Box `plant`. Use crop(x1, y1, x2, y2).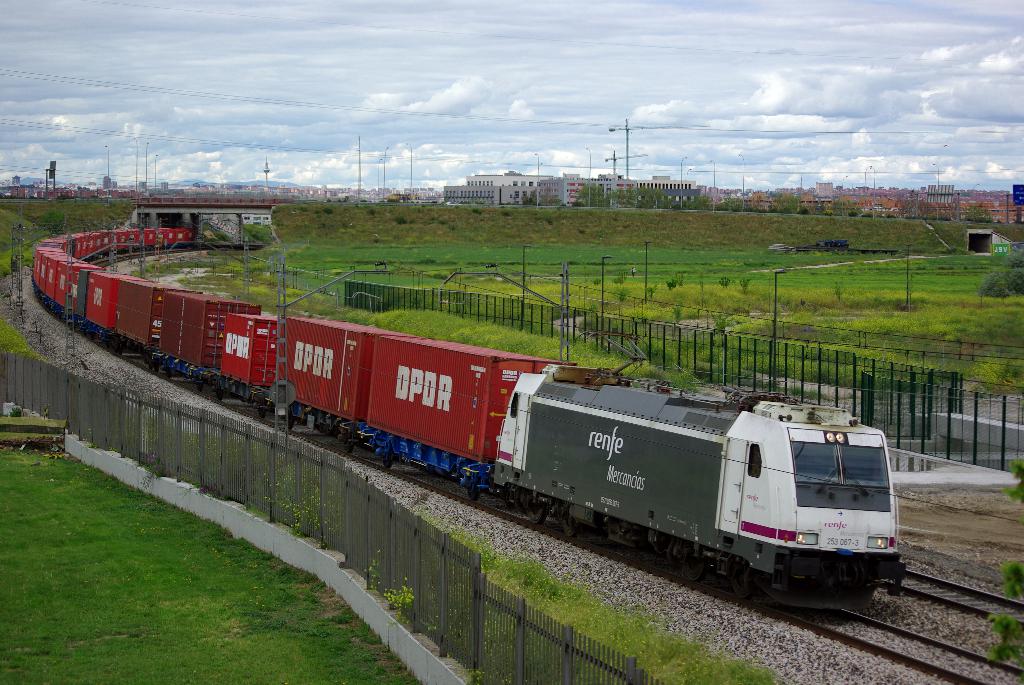
crop(255, 452, 340, 550).
